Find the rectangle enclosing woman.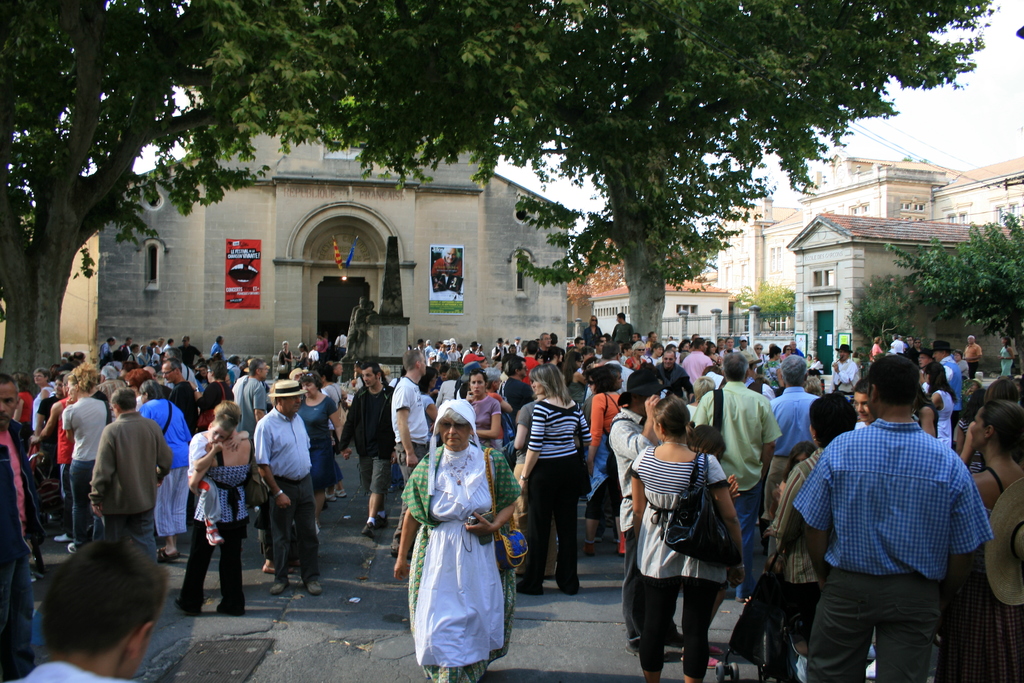
box(625, 340, 647, 372).
